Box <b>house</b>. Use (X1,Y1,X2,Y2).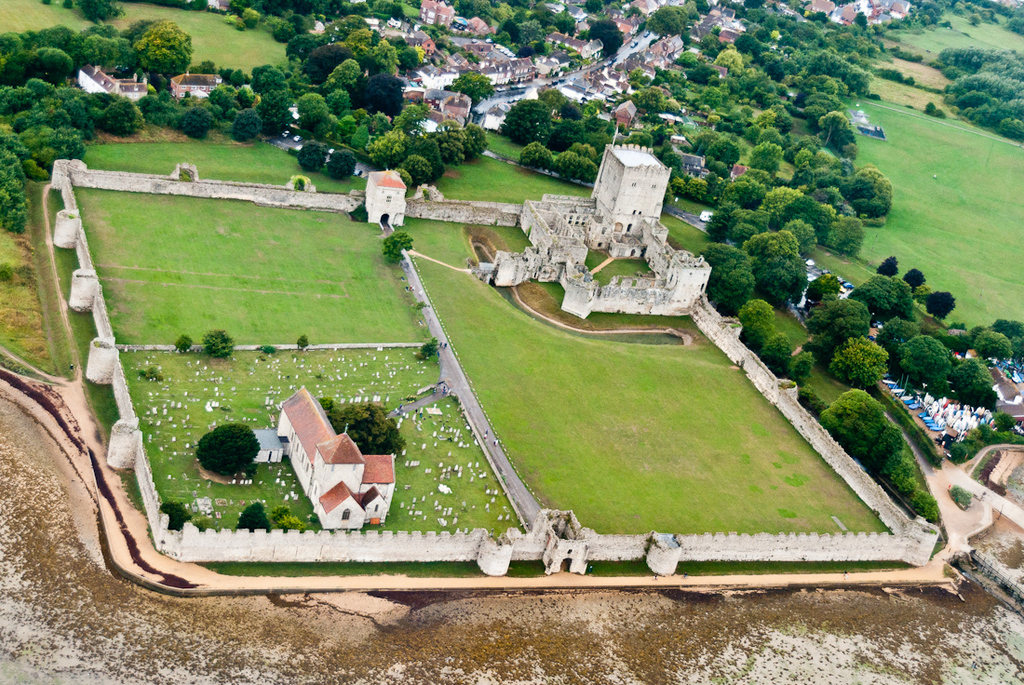
(77,61,149,99).
